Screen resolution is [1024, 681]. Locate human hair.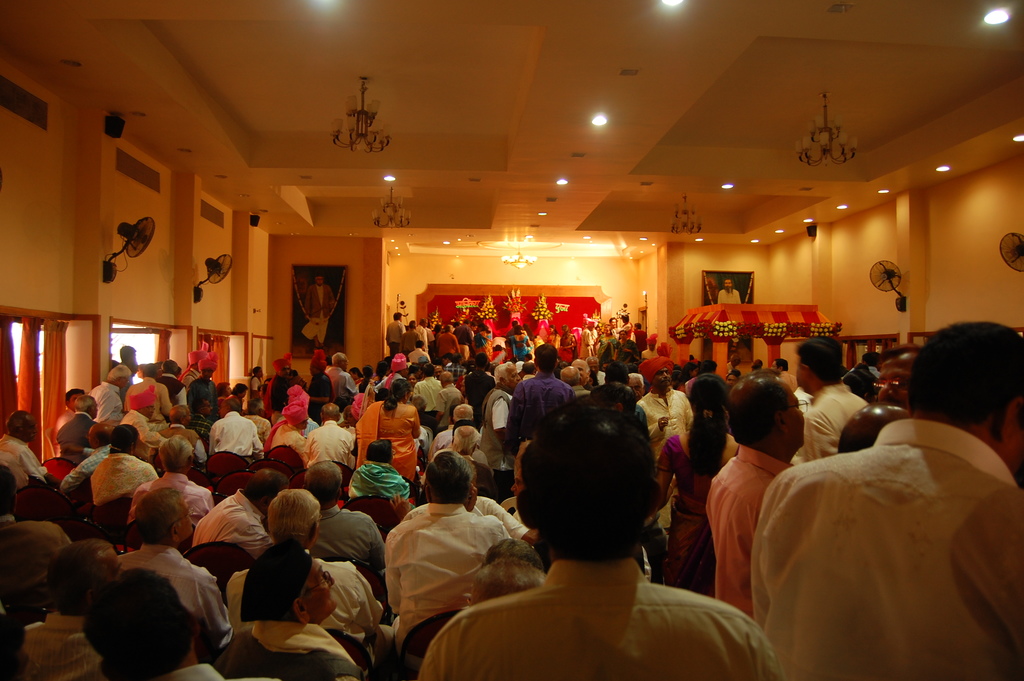
bbox(366, 439, 394, 463).
